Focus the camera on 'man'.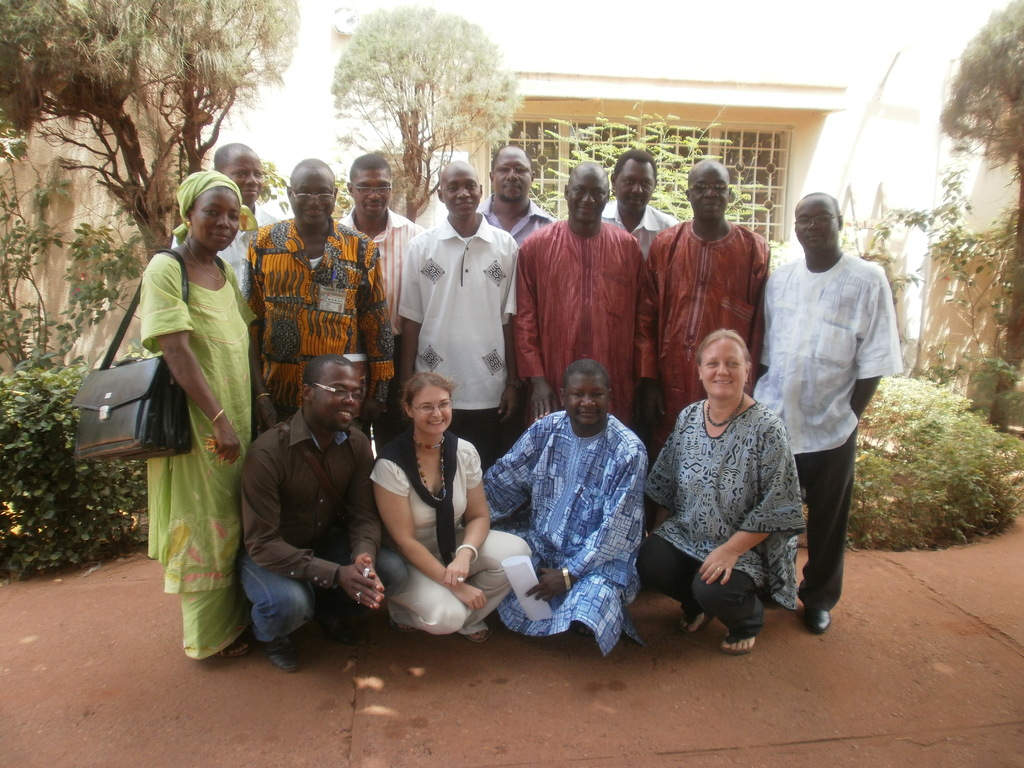
Focus region: 631/158/772/461.
